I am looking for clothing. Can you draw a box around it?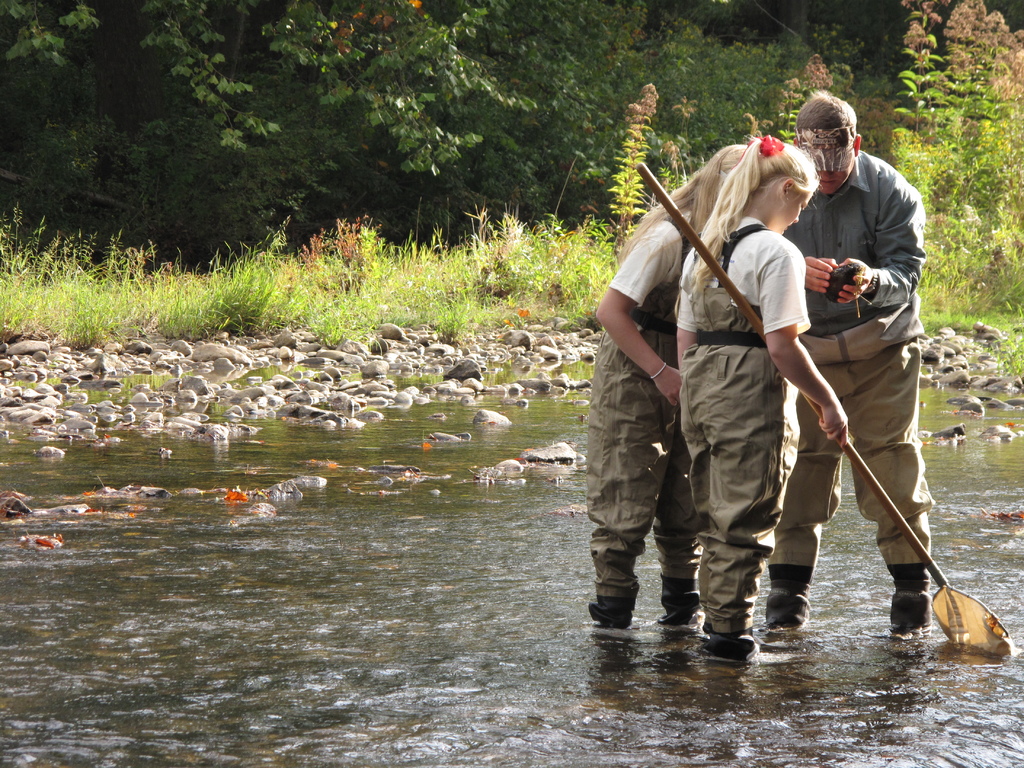
Sure, the bounding box is left=781, top=158, right=958, bottom=643.
